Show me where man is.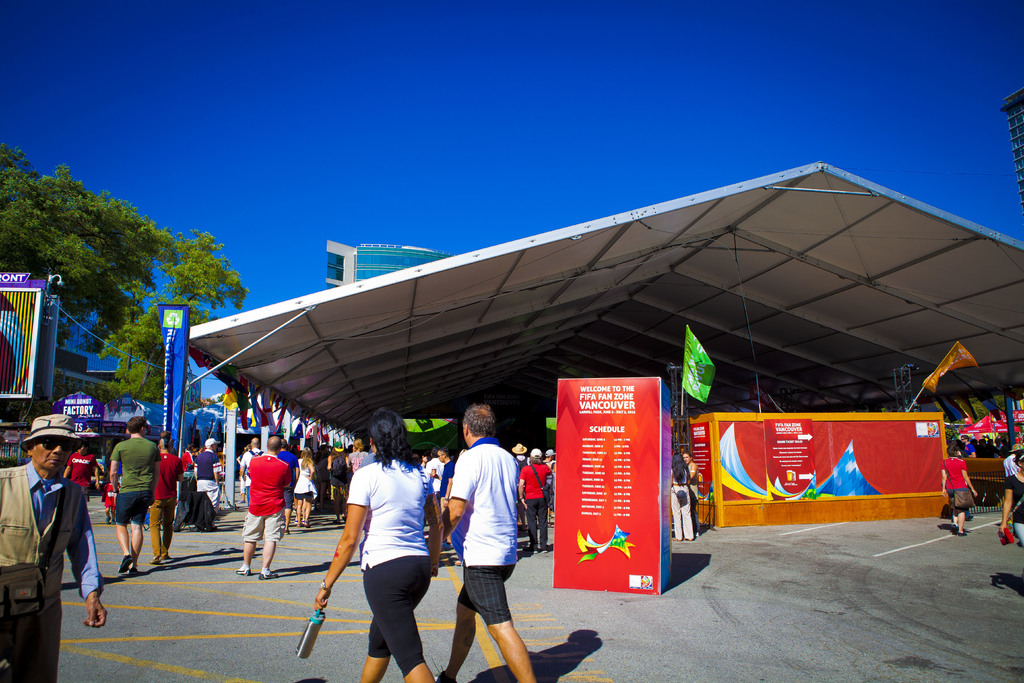
man is at BBox(189, 439, 222, 509).
